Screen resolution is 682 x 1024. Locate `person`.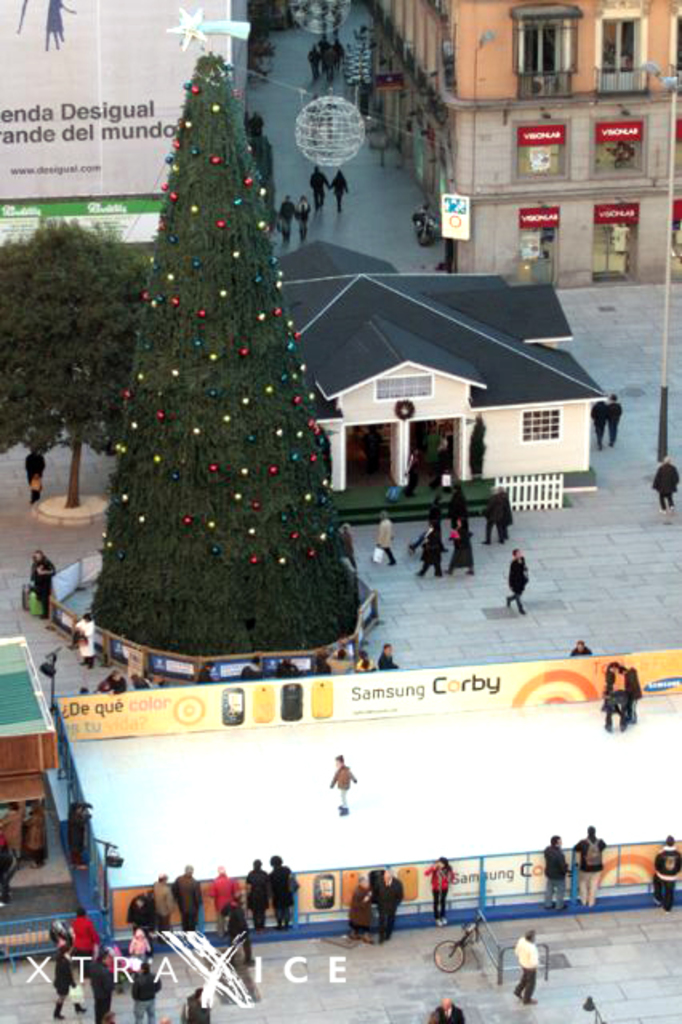
box=[166, 867, 216, 934].
